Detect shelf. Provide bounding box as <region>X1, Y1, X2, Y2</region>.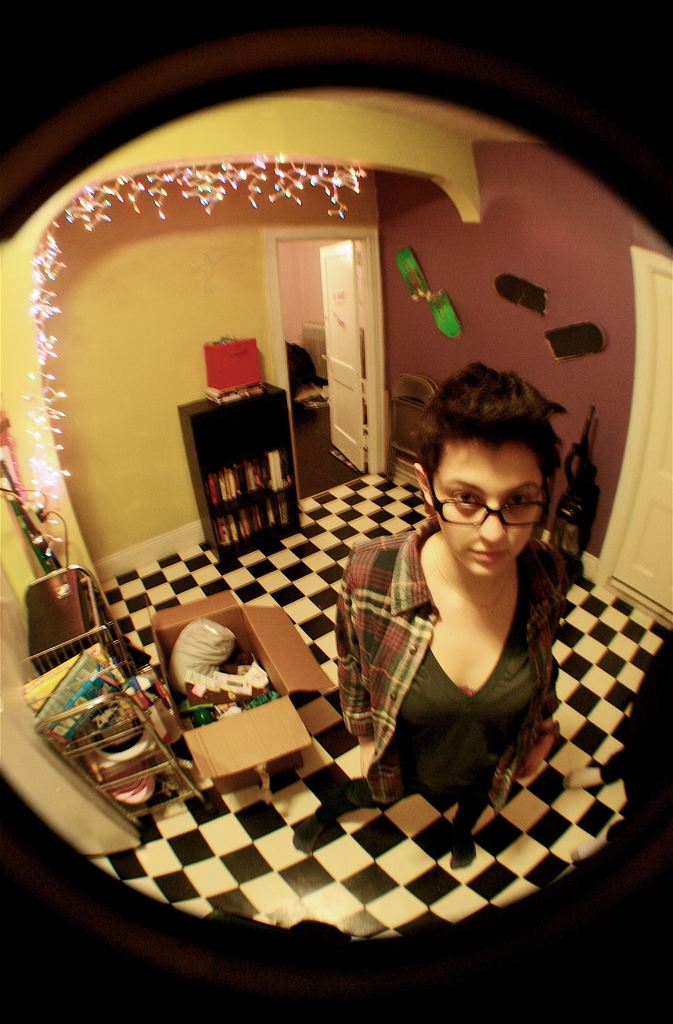
<region>211, 444, 298, 521</region>.
